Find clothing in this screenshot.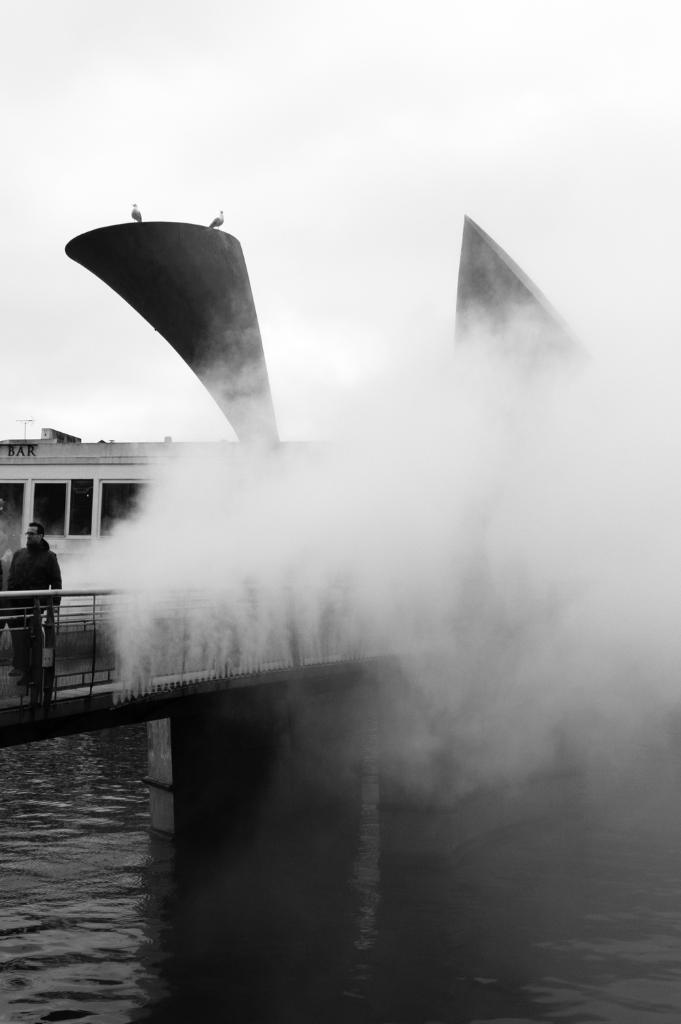
The bounding box for clothing is x1=9, y1=530, x2=80, y2=659.
